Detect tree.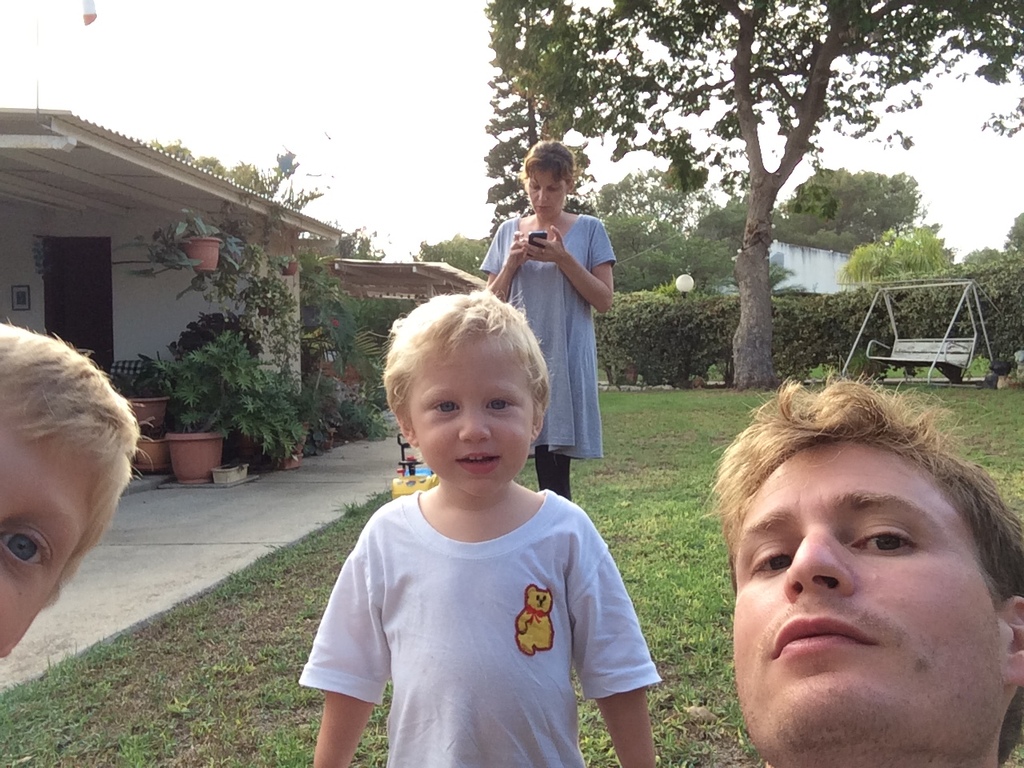
Detected at 519 0 1023 382.
